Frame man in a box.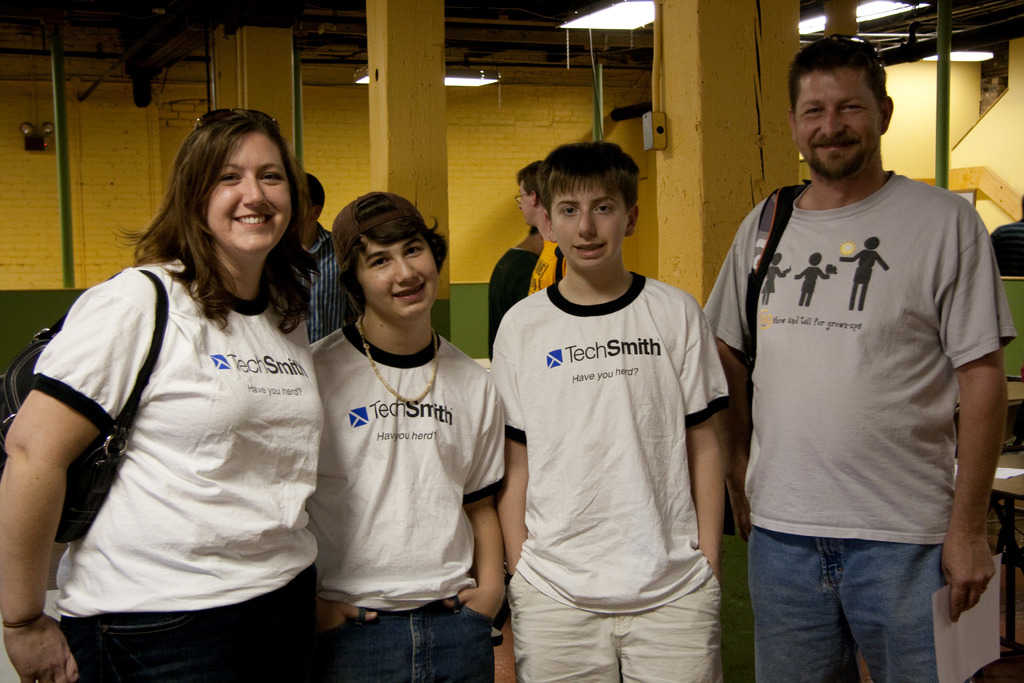
<region>692, 30, 1009, 682</region>.
